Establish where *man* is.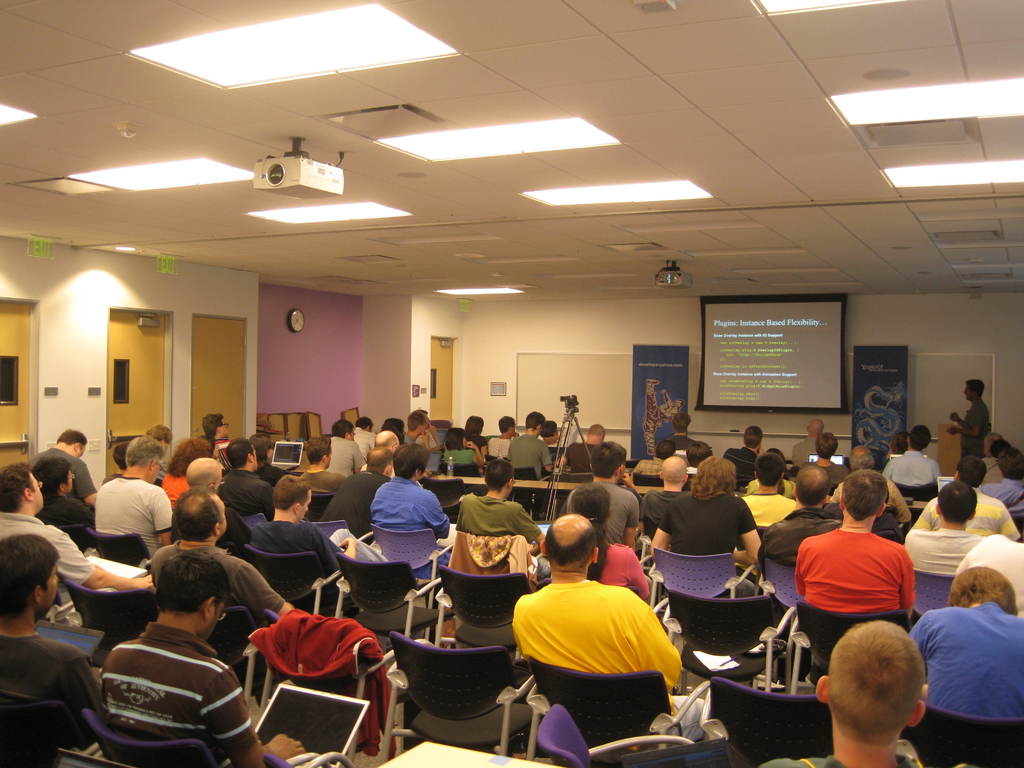
Established at 908 566 1023 767.
